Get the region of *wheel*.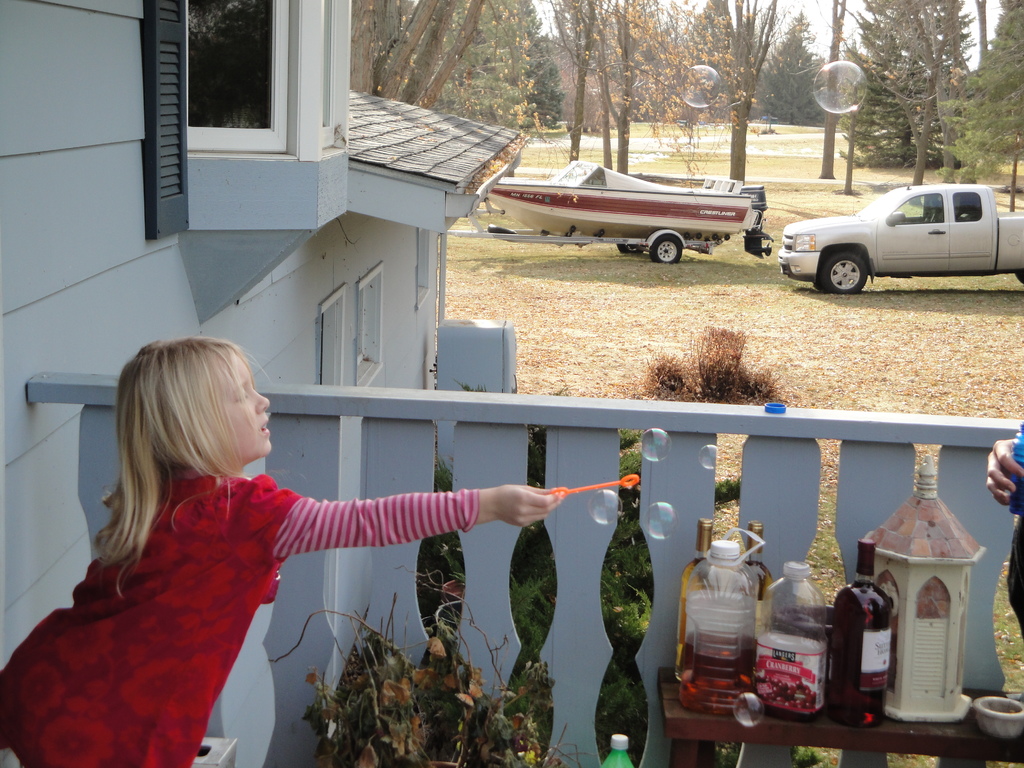
614,237,638,255.
